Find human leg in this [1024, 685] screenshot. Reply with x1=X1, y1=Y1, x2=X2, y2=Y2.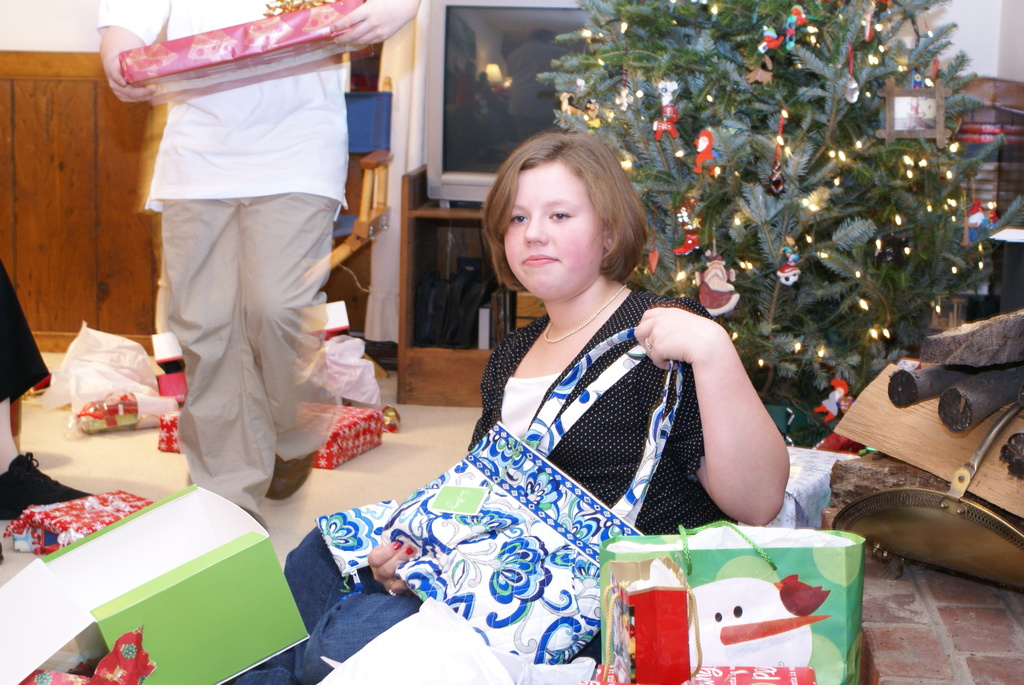
x1=300, y1=589, x2=433, y2=684.
